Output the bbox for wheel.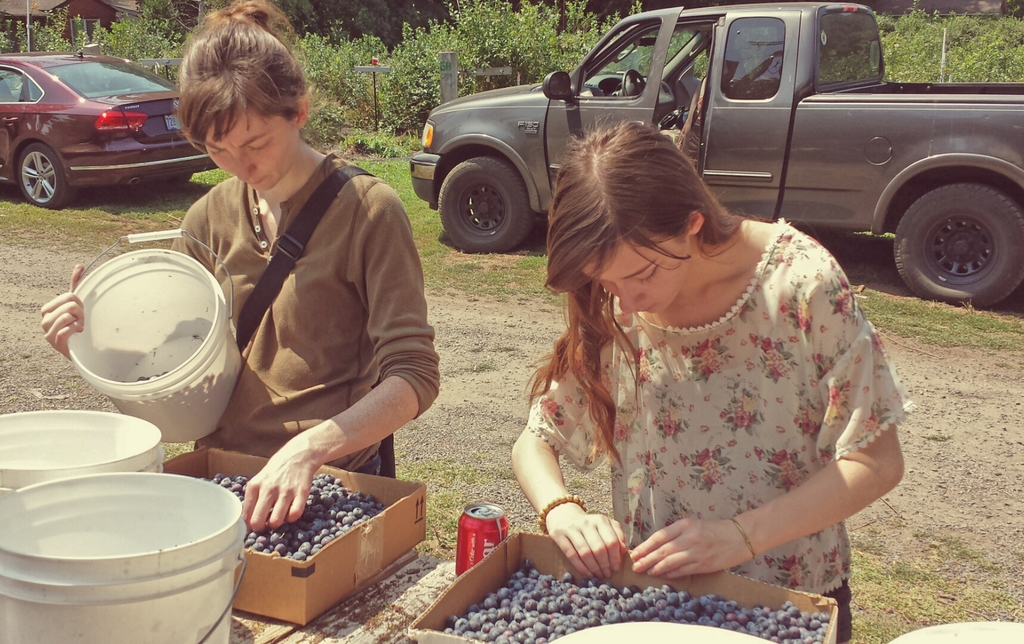
box=[436, 157, 530, 253].
